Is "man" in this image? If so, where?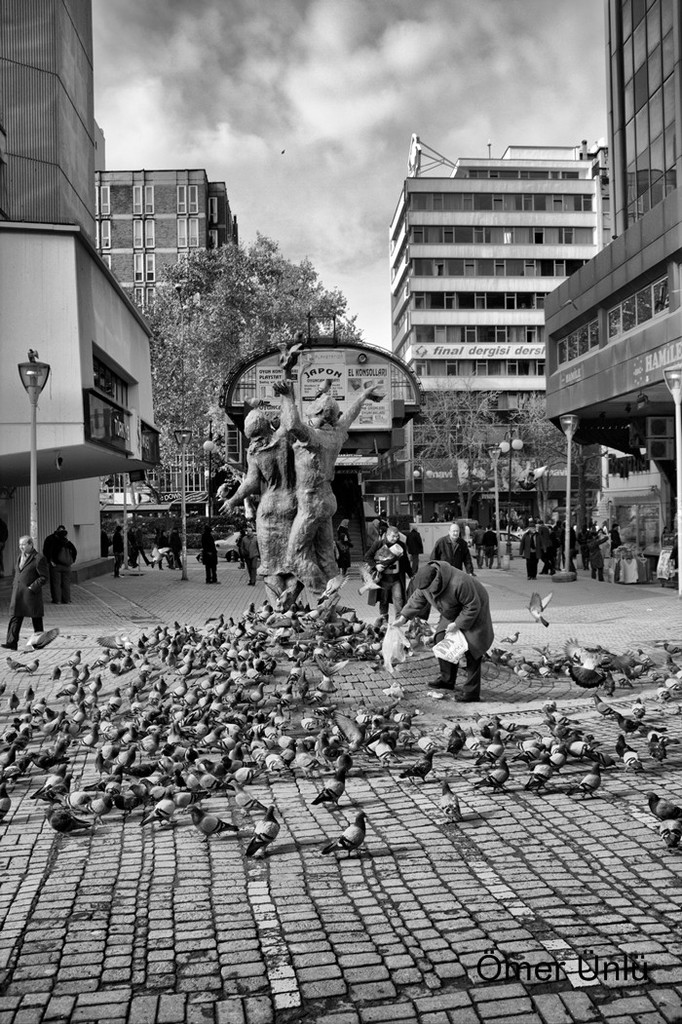
Yes, at {"x1": 584, "y1": 536, "x2": 609, "y2": 576}.
